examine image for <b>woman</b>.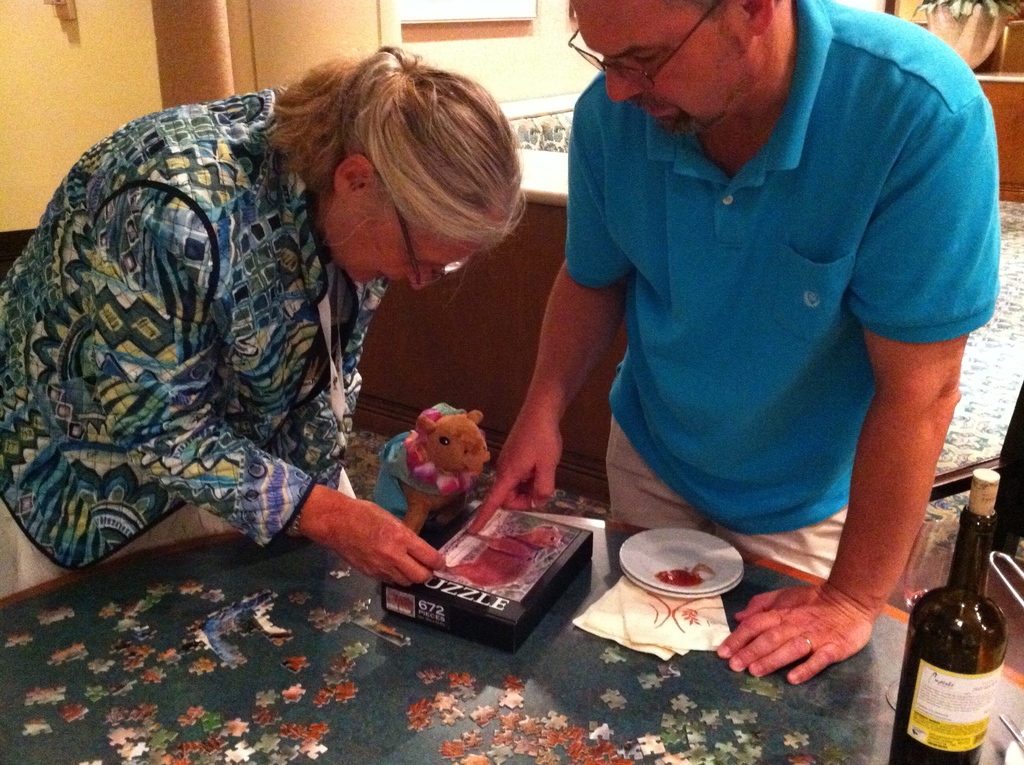
Examination result: select_region(35, 10, 587, 656).
